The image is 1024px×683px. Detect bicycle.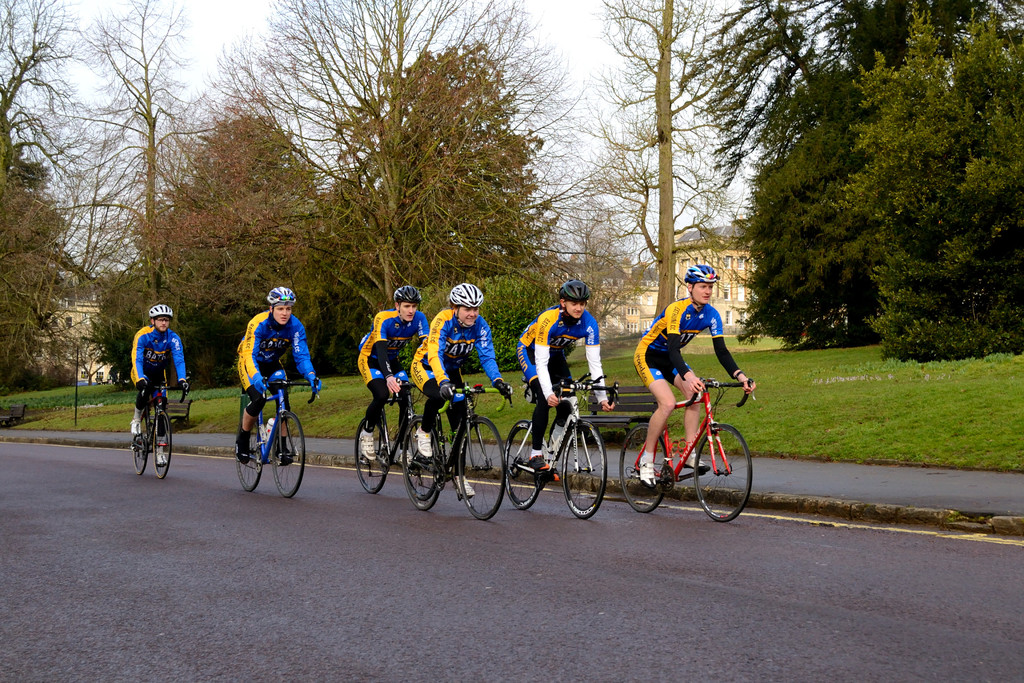
Detection: bbox=(357, 370, 444, 498).
